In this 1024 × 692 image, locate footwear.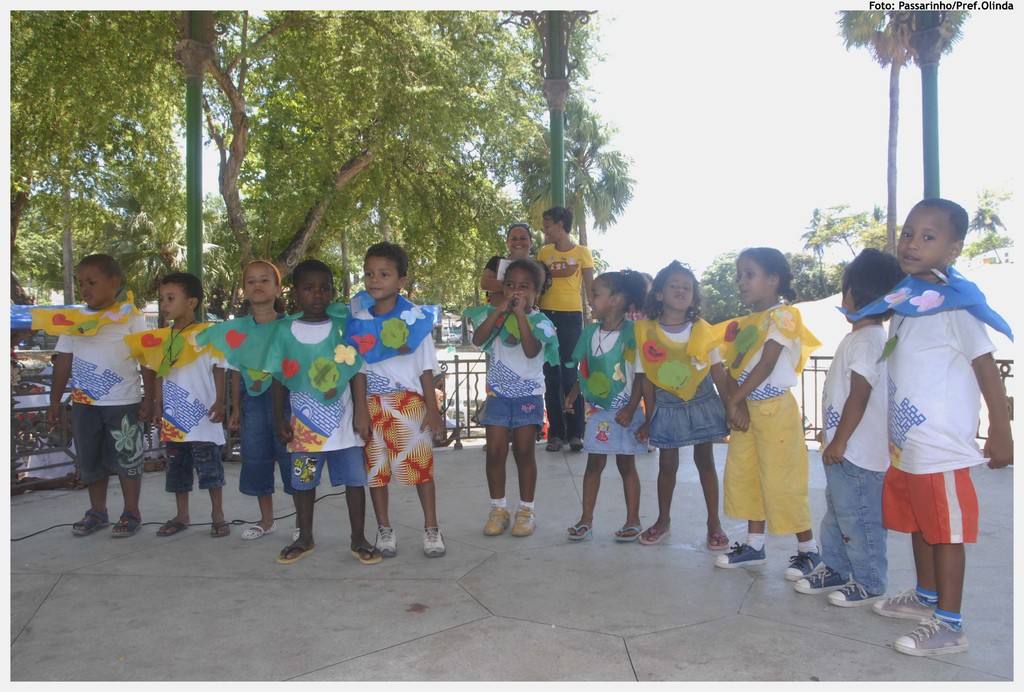
Bounding box: <region>68, 509, 112, 536</region>.
